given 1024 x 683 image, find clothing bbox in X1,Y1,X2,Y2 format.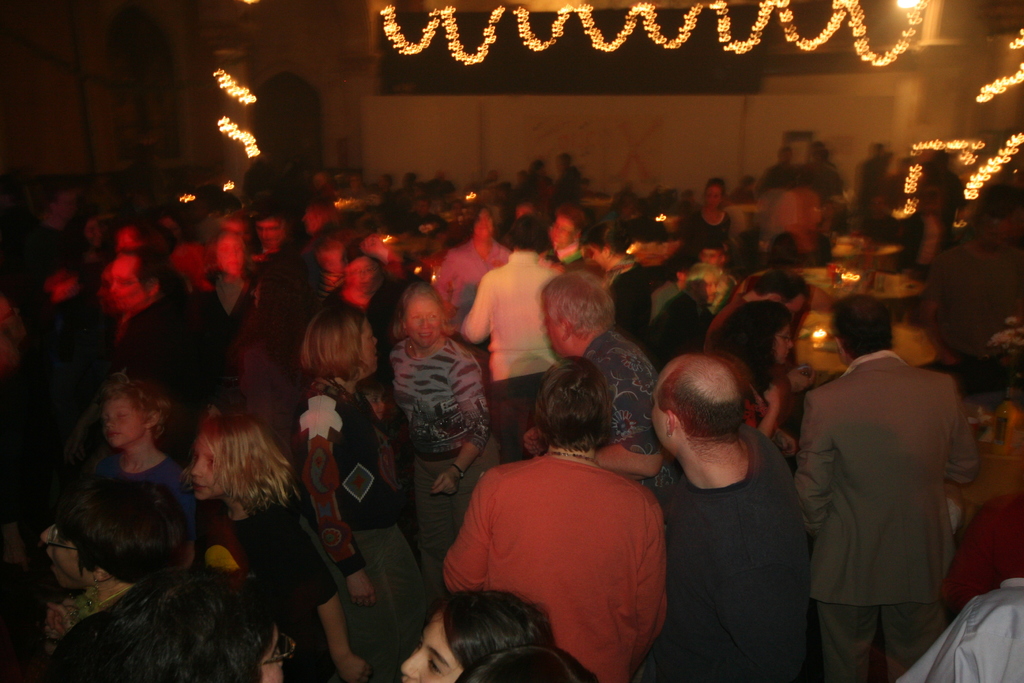
681,204,732,260.
